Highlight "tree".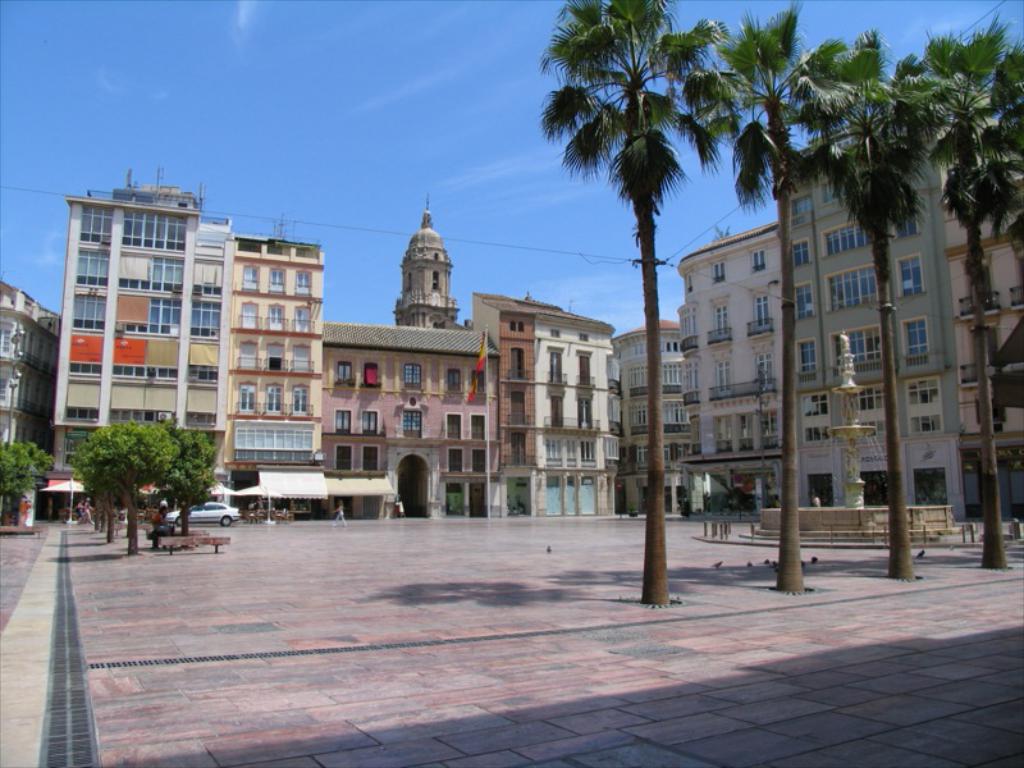
Highlighted region: 677, 0, 855, 593.
